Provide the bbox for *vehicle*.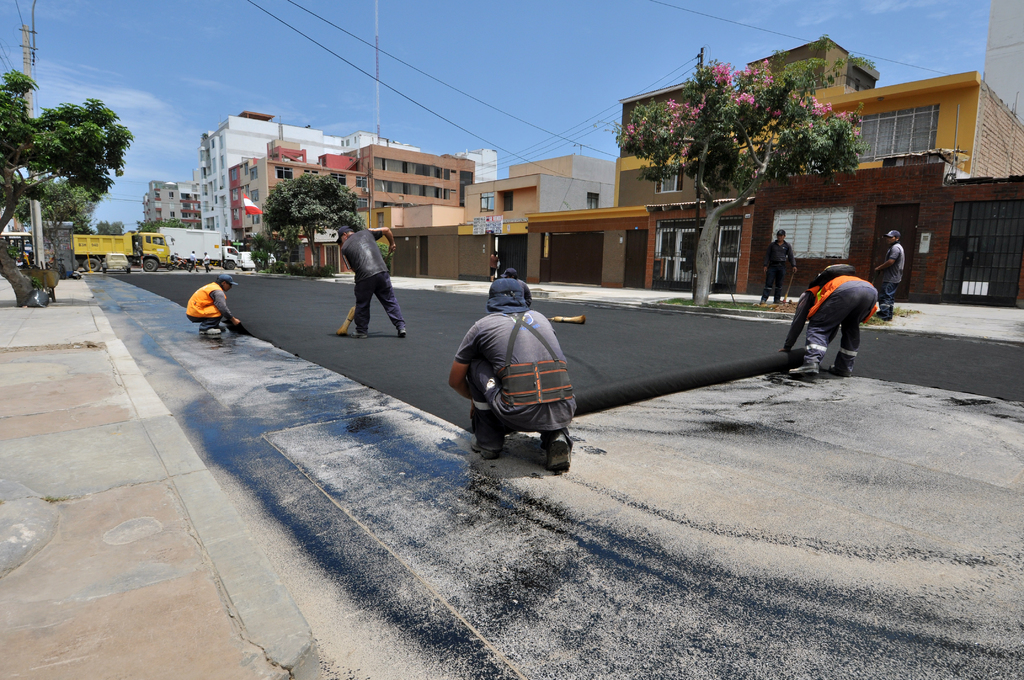
box(238, 251, 277, 270).
